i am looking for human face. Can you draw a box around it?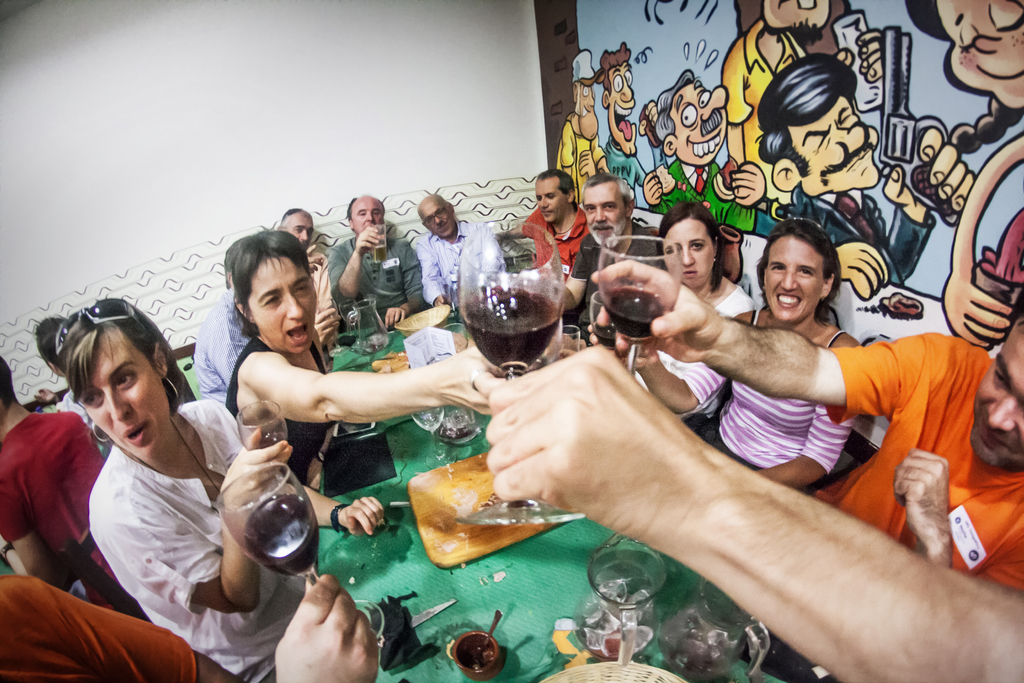
Sure, the bounding box is region(938, 0, 1023, 105).
